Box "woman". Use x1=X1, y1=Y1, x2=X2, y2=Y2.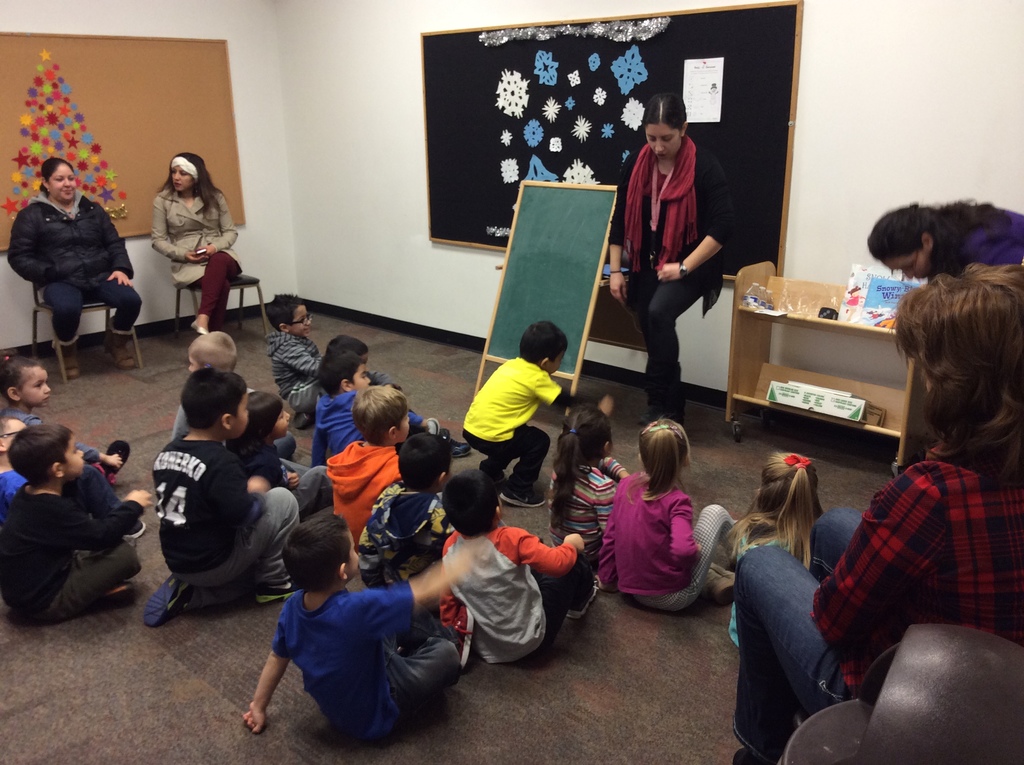
x1=606, y1=92, x2=739, y2=430.
